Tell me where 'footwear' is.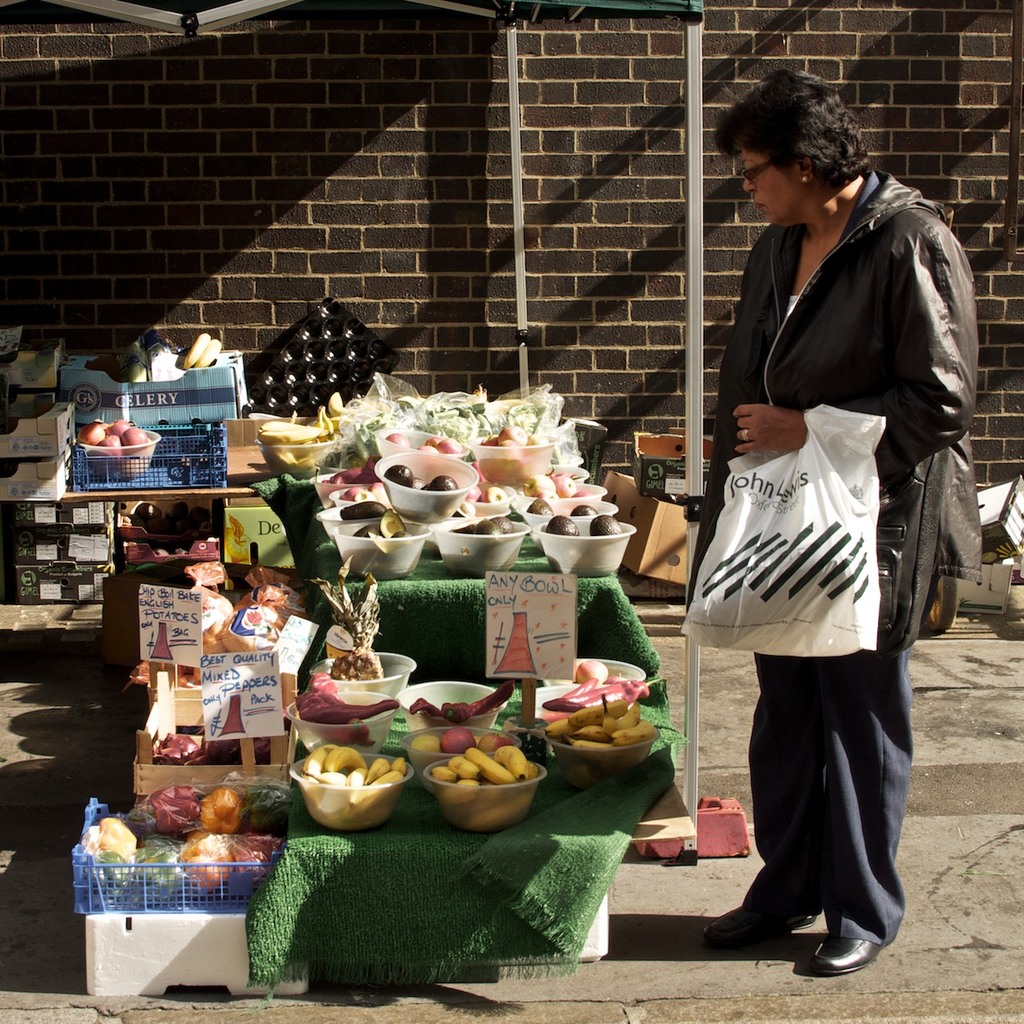
'footwear' is at 693, 902, 818, 955.
